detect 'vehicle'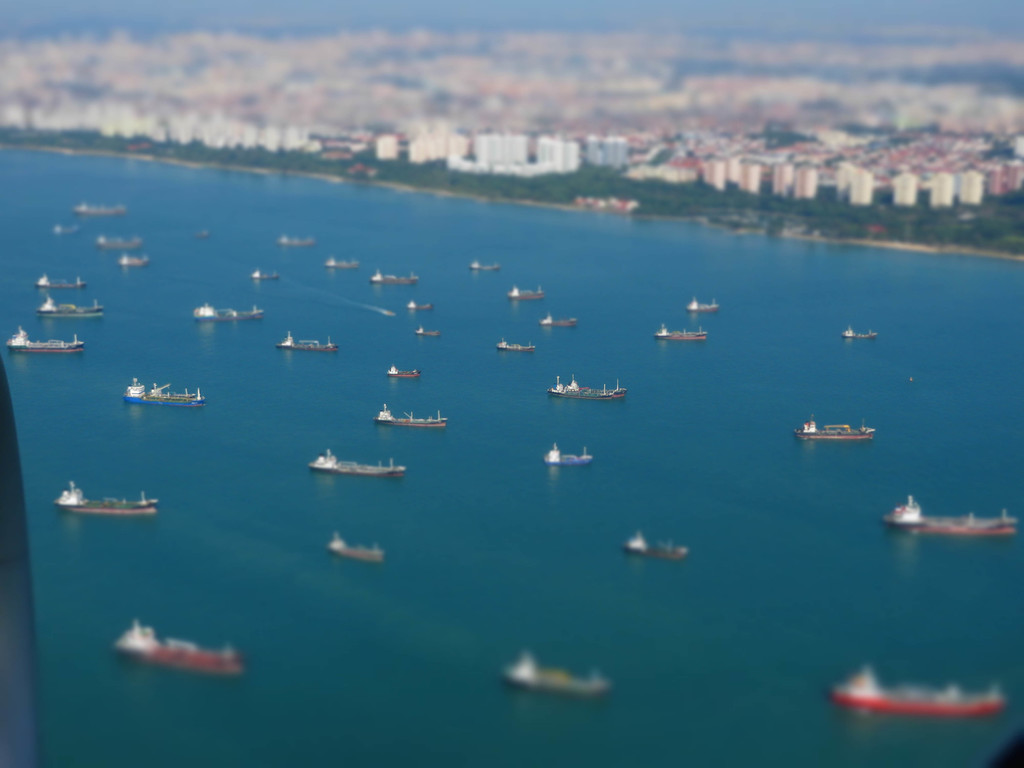
pyautogui.locateOnScreen(470, 260, 499, 273)
